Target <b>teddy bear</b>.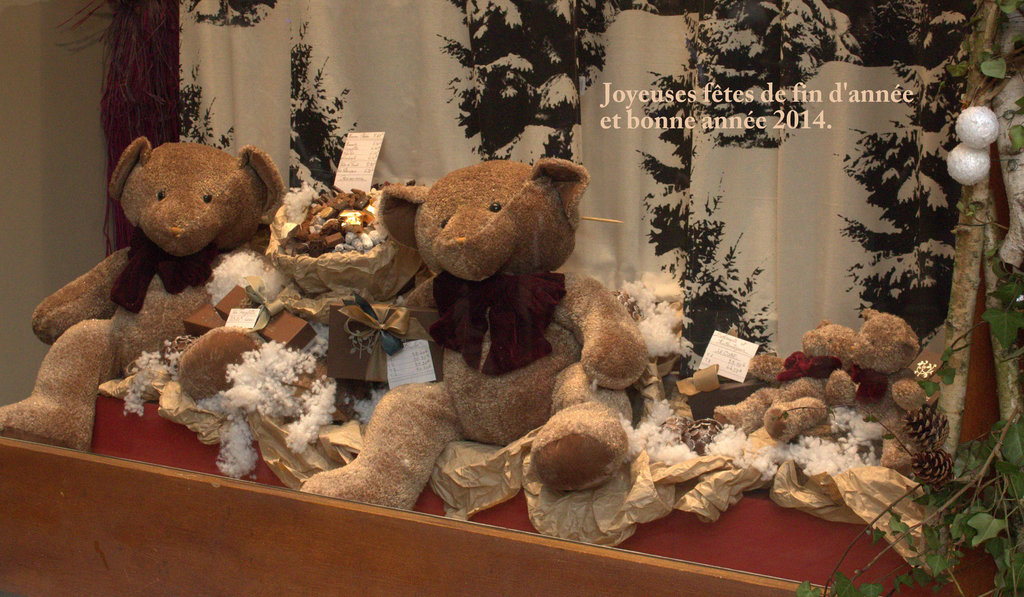
Target region: locate(714, 319, 859, 436).
